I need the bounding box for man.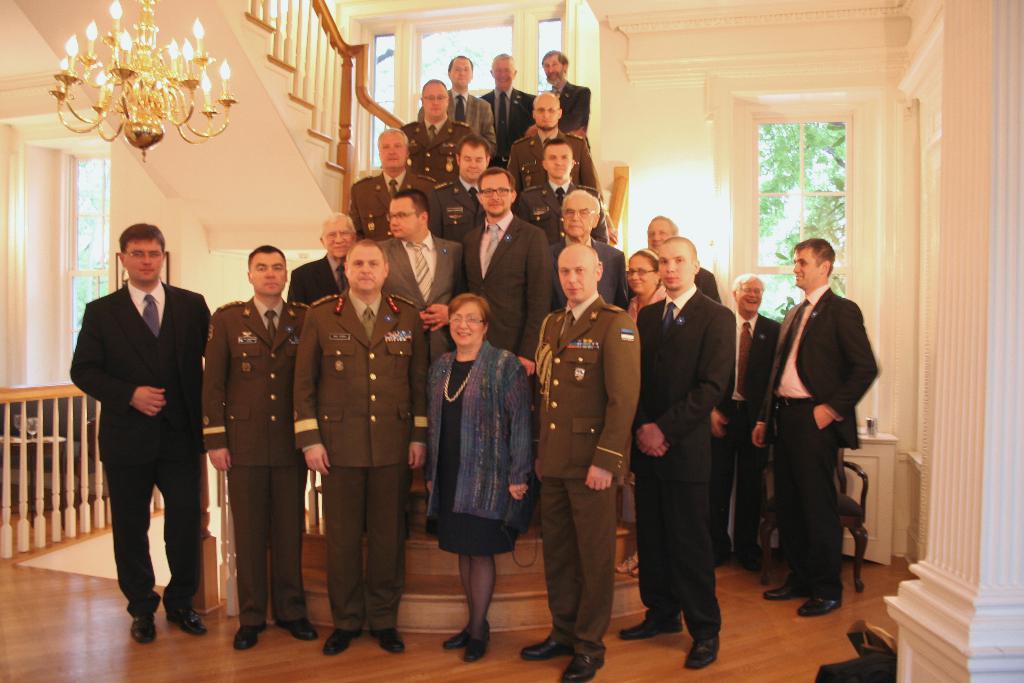
Here it is: bbox=[462, 166, 543, 491].
